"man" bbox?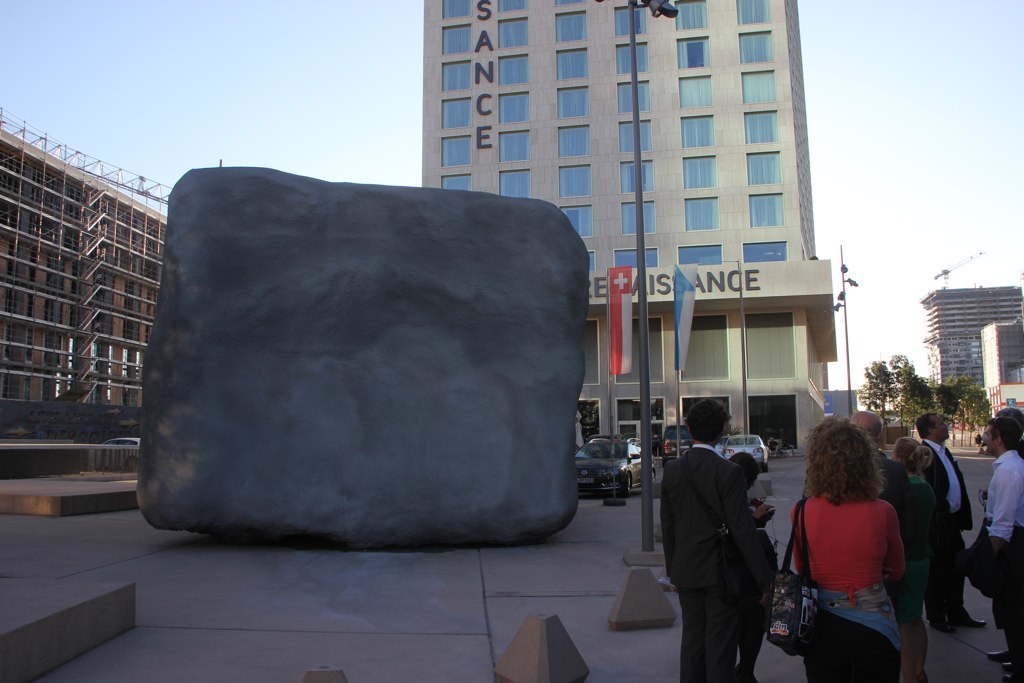
BBox(977, 415, 1023, 682)
